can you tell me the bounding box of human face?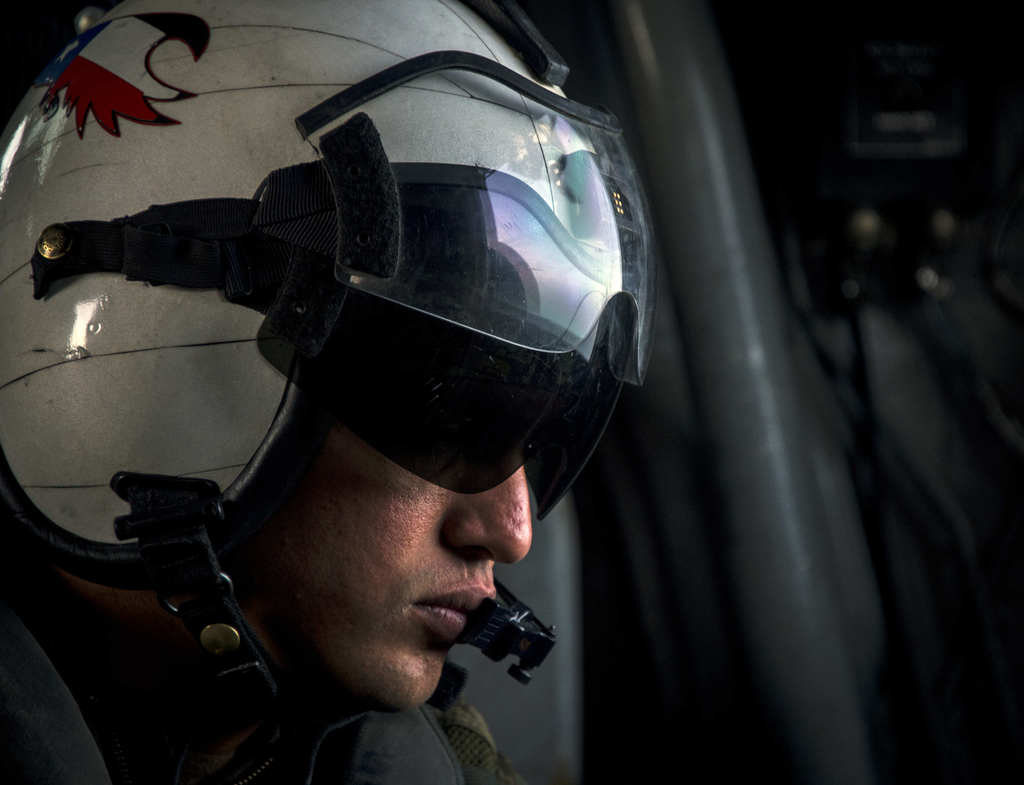
bbox=(223, 389, 532, 709).
